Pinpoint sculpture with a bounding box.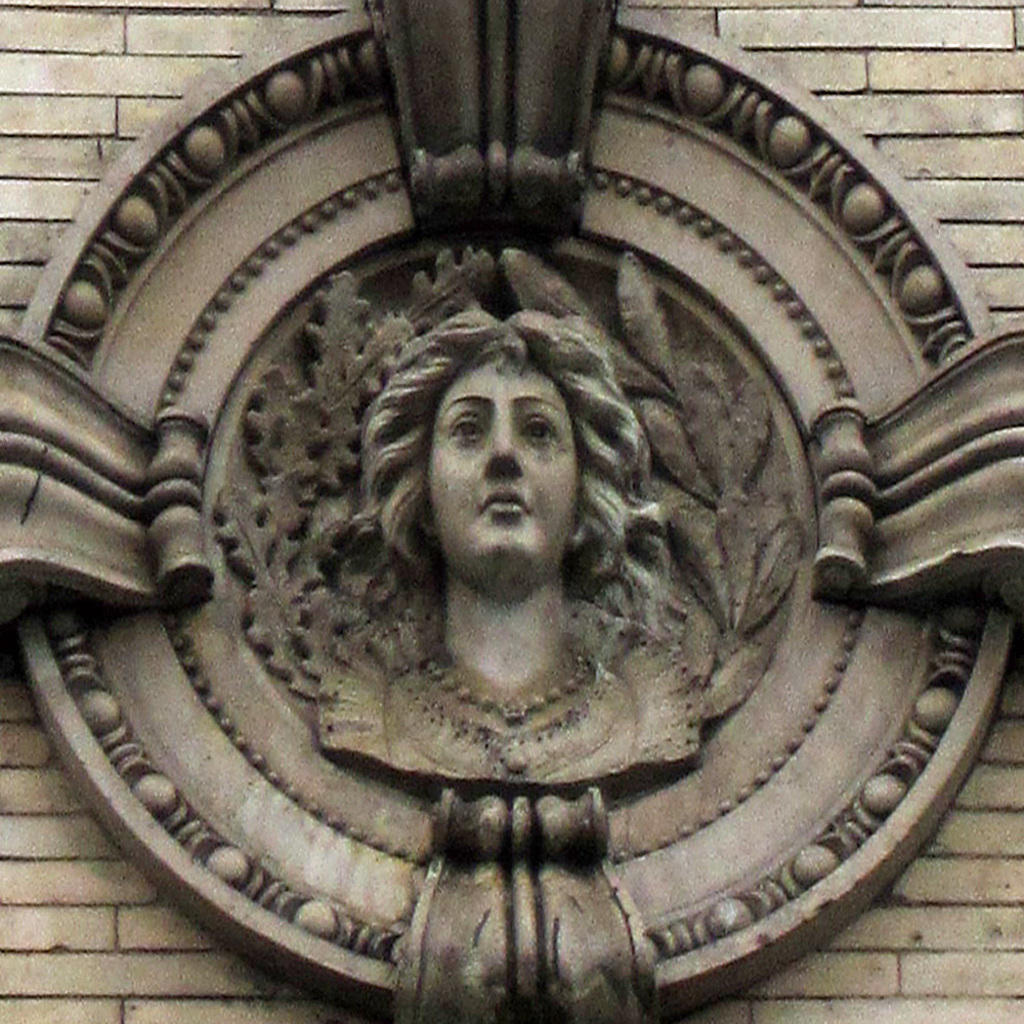
<bbox>265, 300, 758, 873</bbox>.
